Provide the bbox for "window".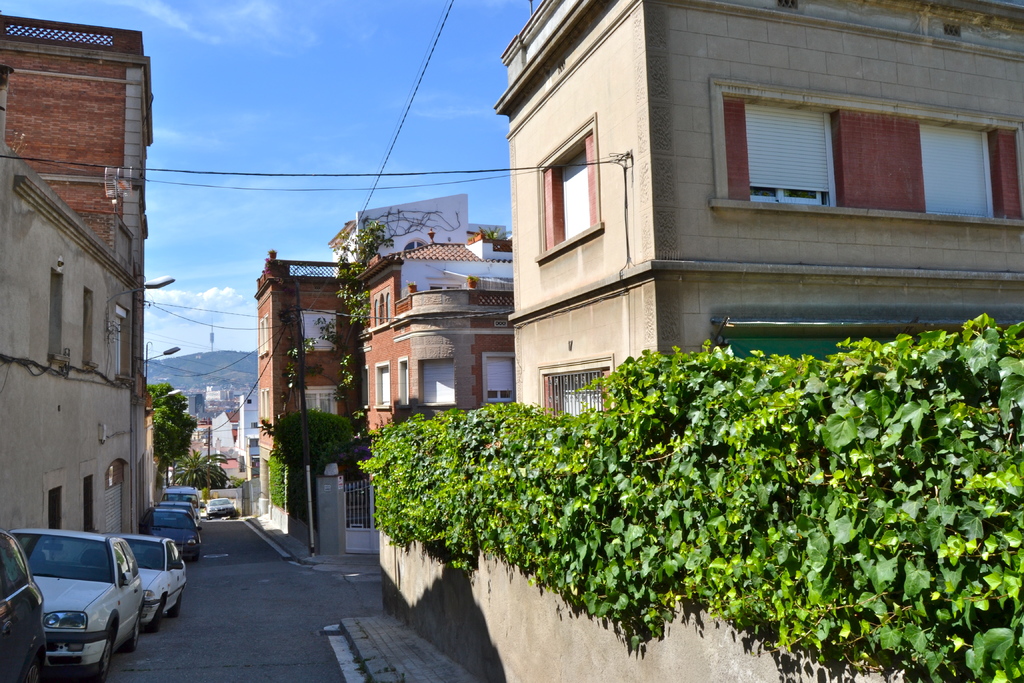
box(116, 299, 129, 378).
